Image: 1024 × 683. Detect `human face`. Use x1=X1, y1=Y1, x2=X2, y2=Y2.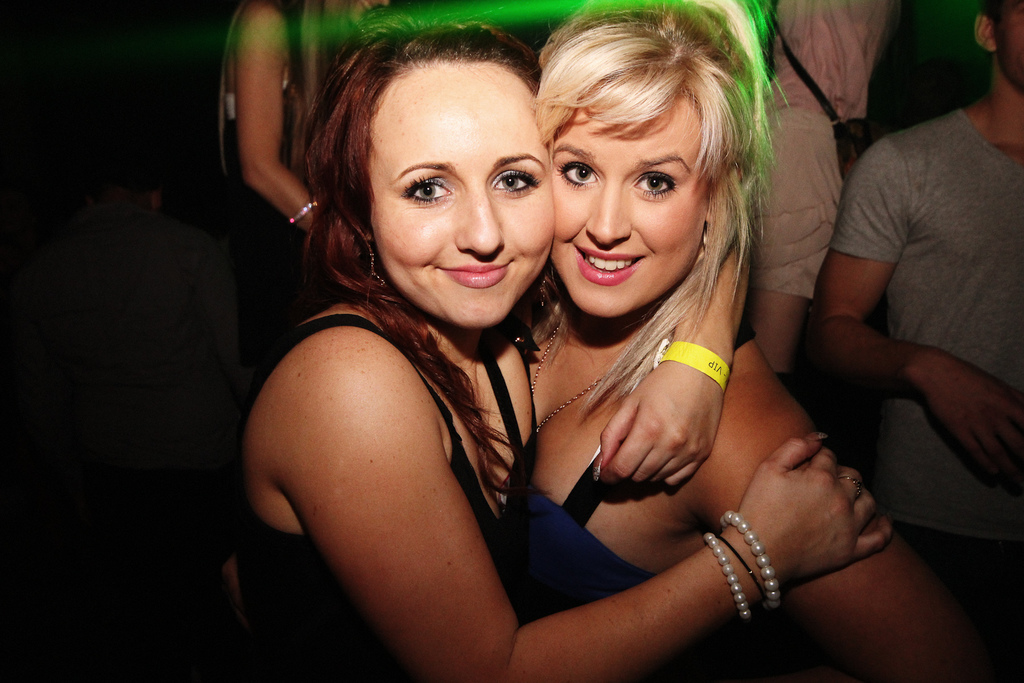
x1=545, y1=80, x2=712, y2=318.
